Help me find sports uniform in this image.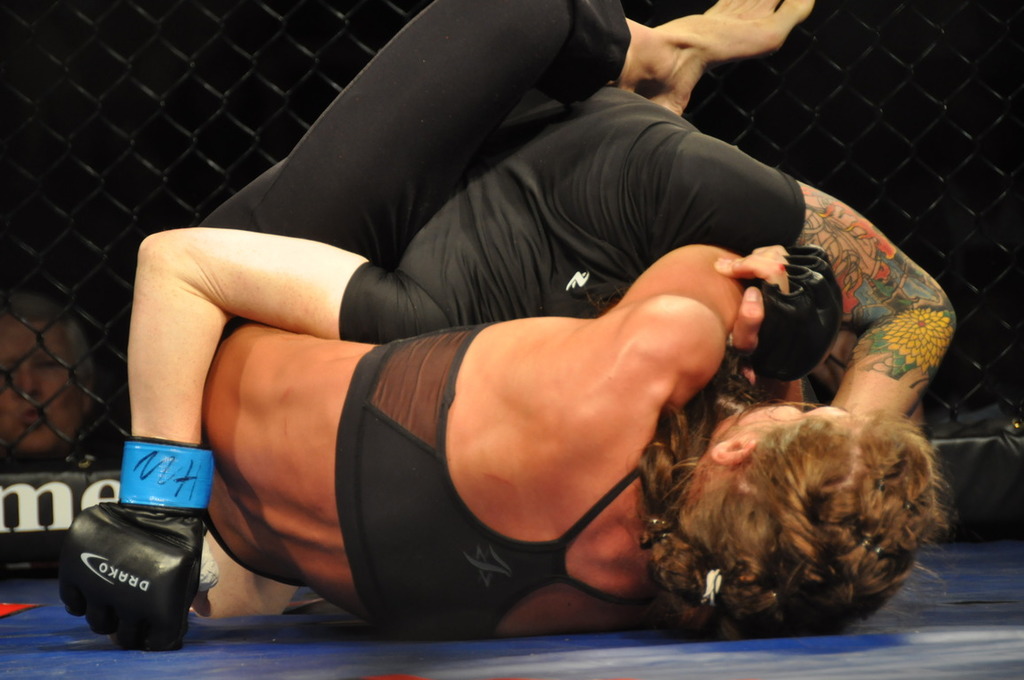
Found it: (128,0,735,657).
